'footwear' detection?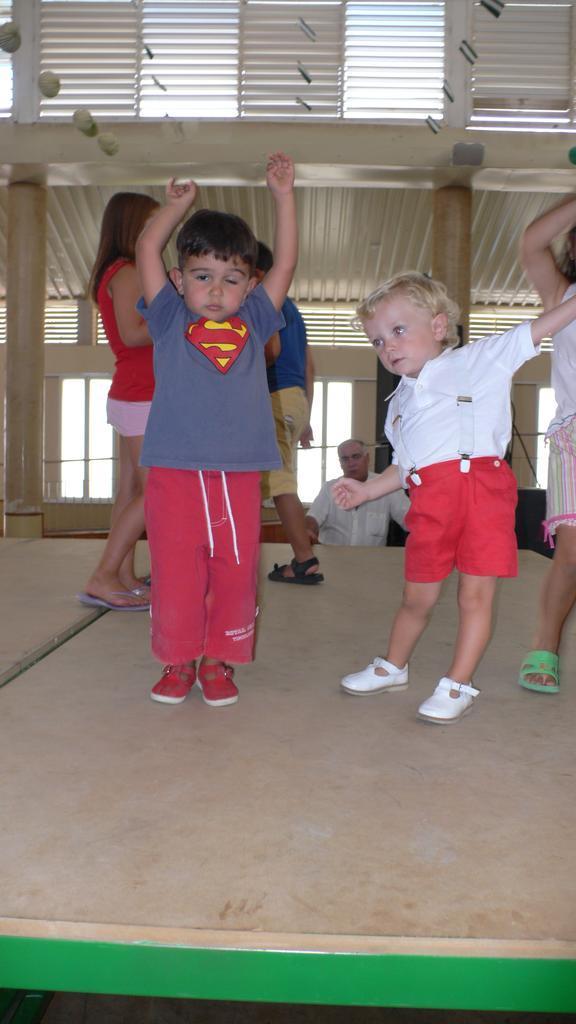
x1=342 y1=656 x2=413 y2=700
